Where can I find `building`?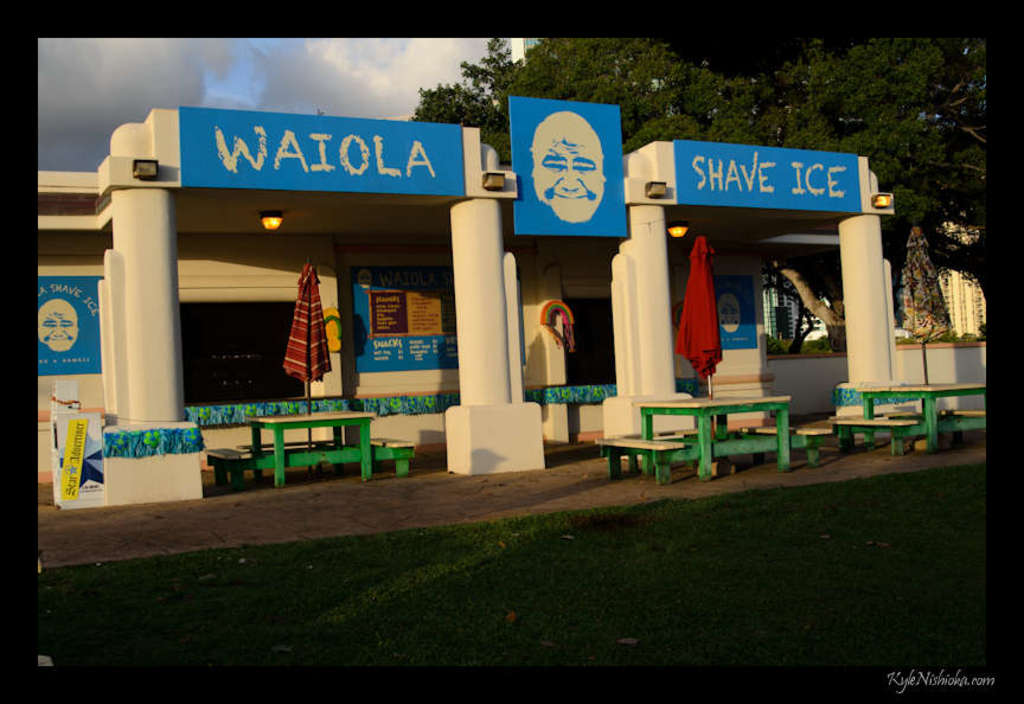
You can find it at (36,94,902,510).
